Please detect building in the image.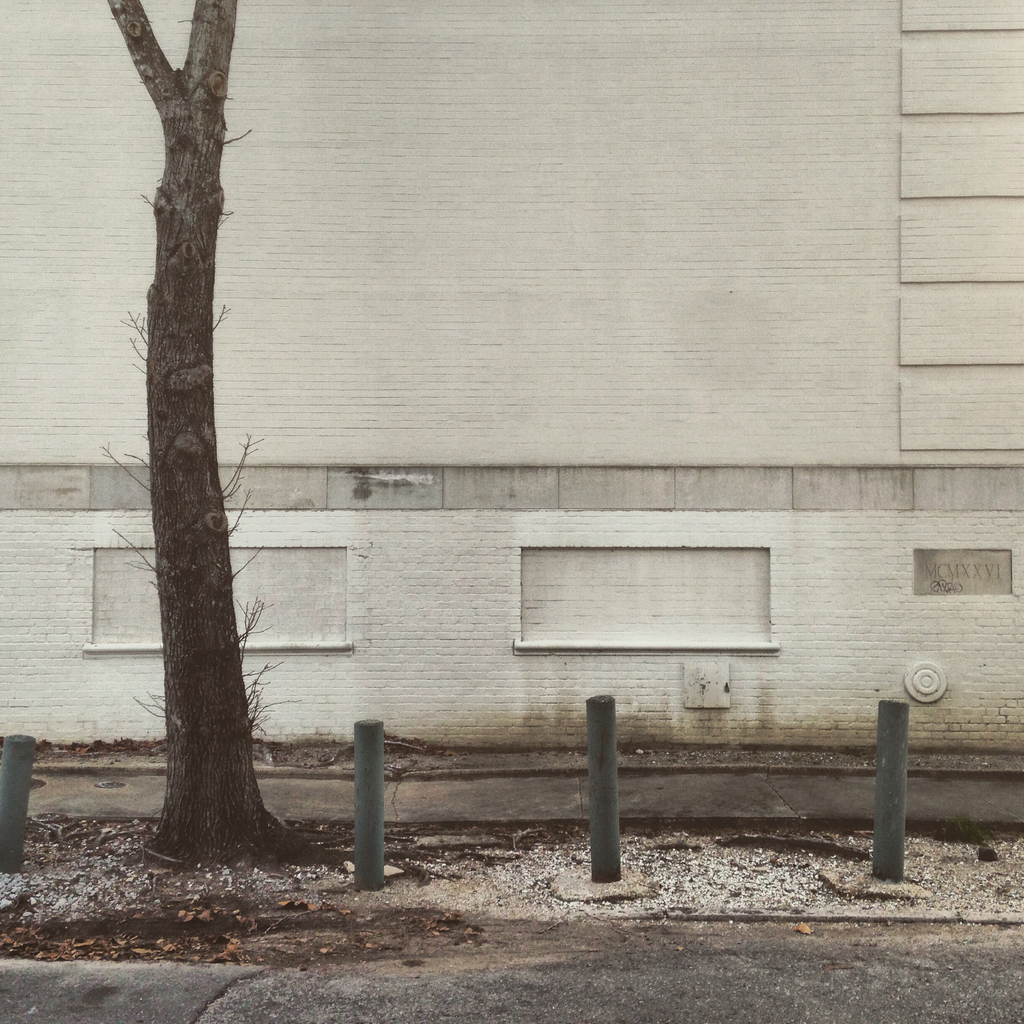
[left=0, top=4, right=1023, bottom=827].
